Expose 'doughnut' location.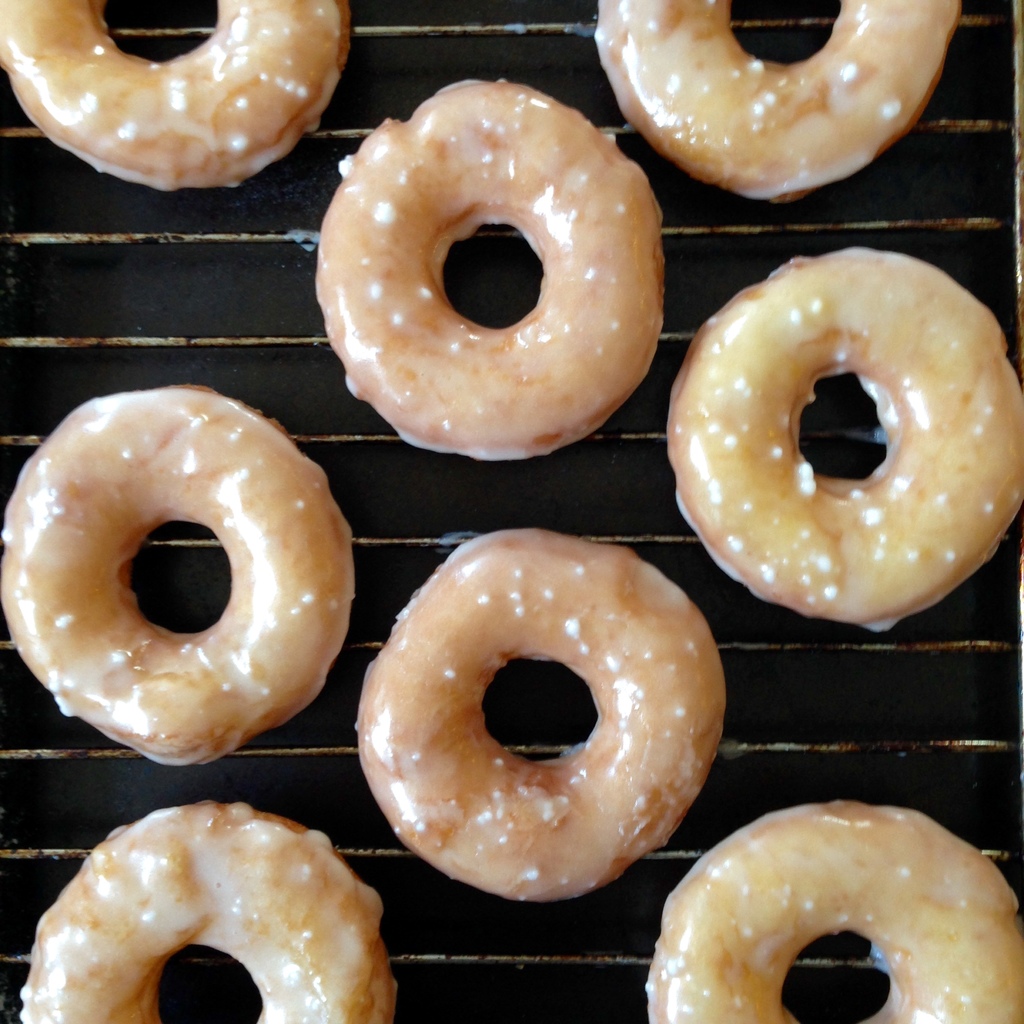
Exposed at [20,802,404,1023].
